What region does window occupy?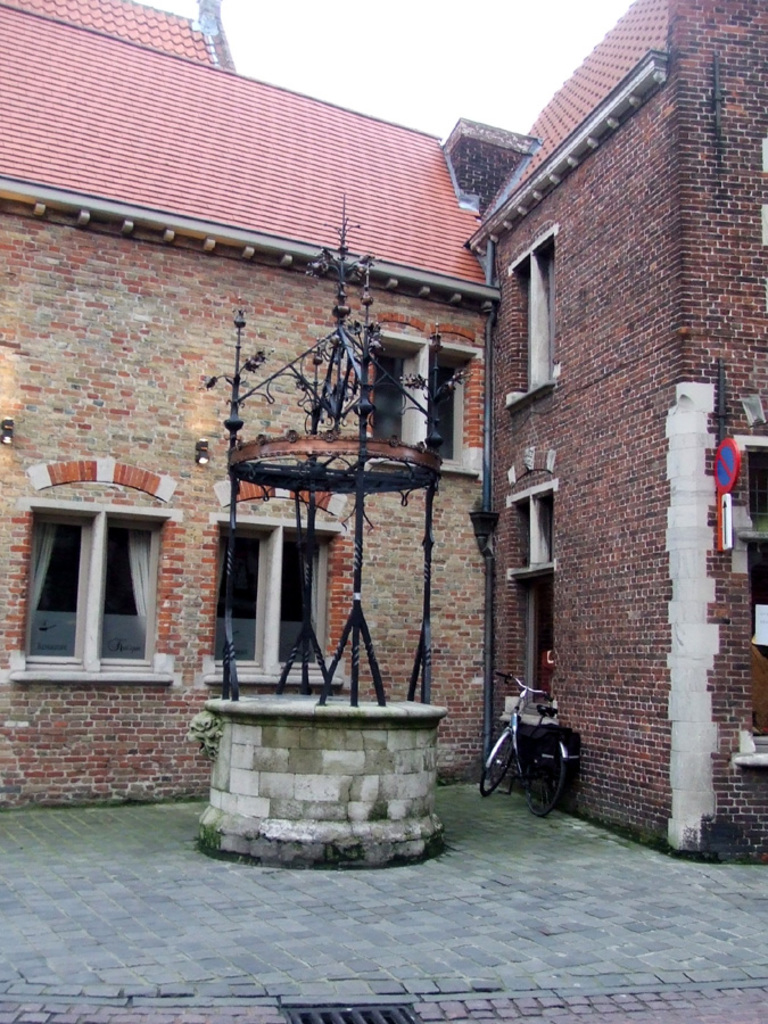
x1=355, y1=330, x2=484, y2=462.
